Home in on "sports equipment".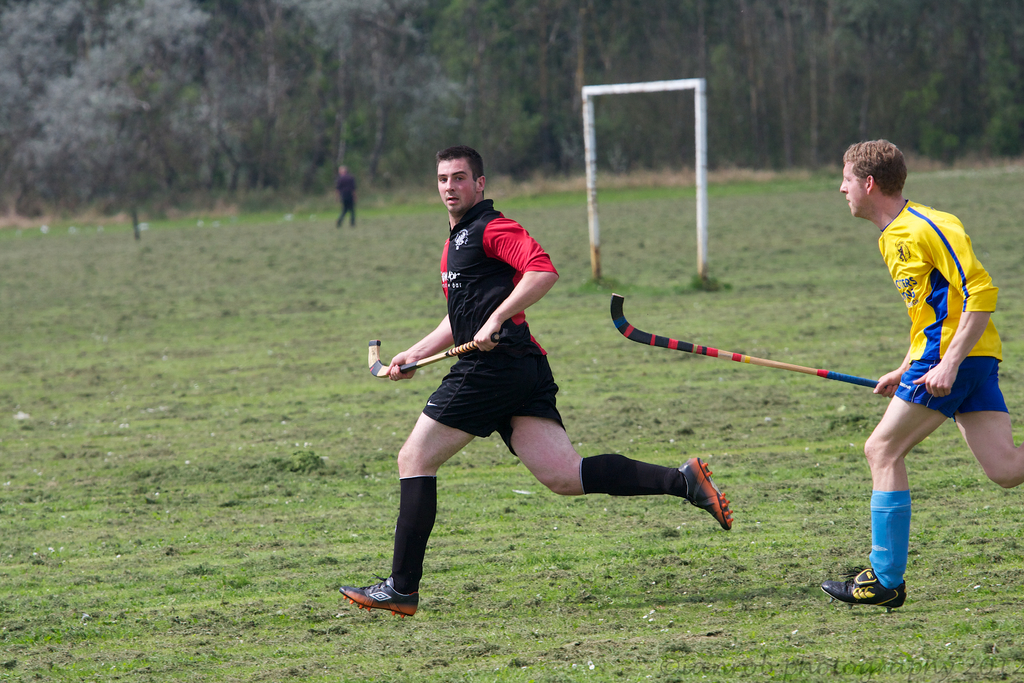
Homed in at x1=421, y1=199, x2=564, y2=456.
